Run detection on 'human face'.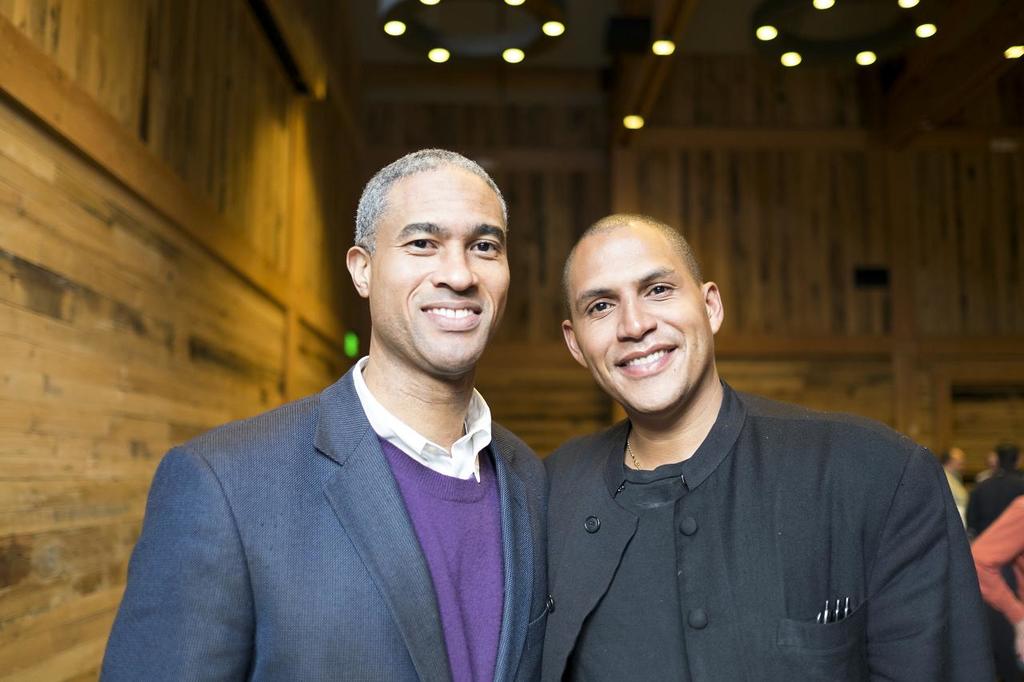
Result: BBox(951, 450, 967, 473).
